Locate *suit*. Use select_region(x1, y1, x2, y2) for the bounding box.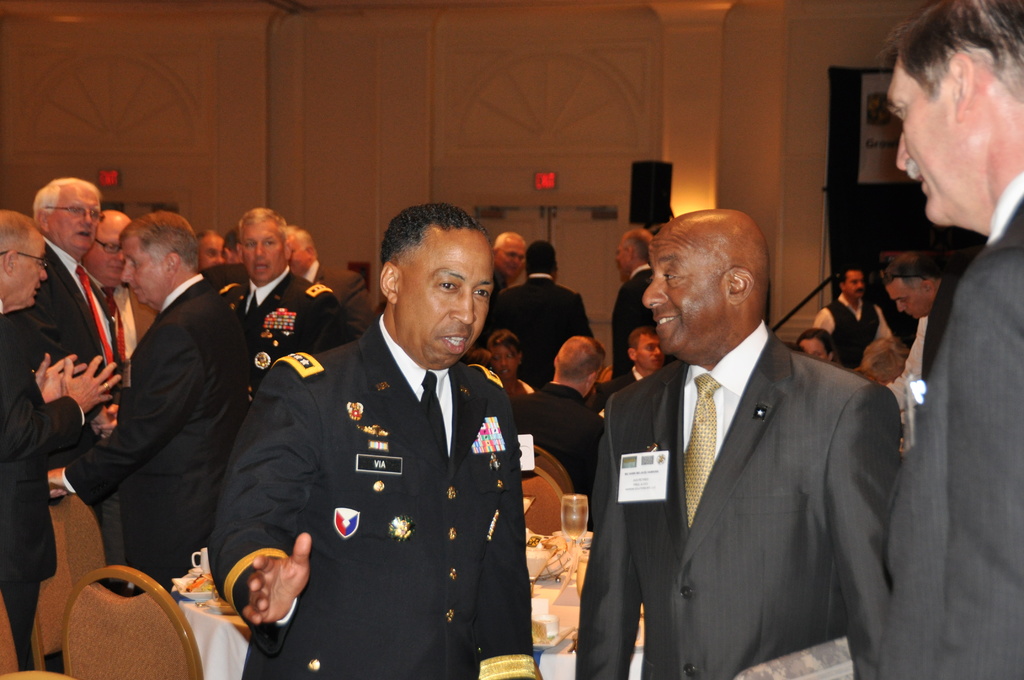
select_region(508, 270, 605, 379).
